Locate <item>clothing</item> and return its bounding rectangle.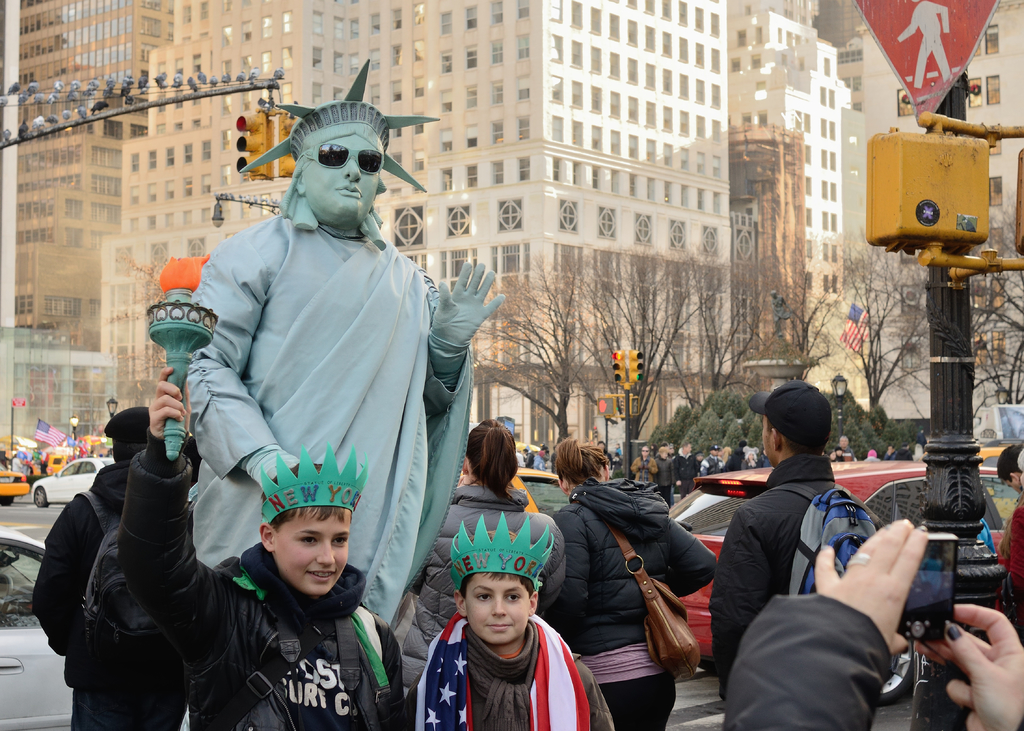
Rect(166, 178, 472, 622).
